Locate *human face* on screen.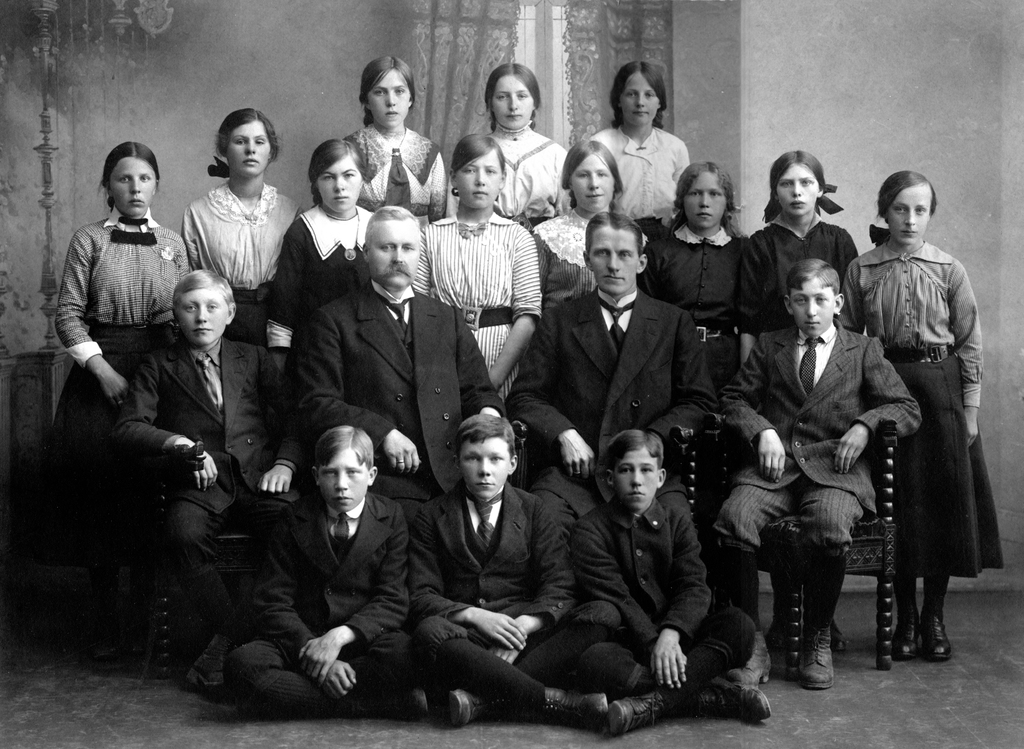
On screen at x1=794 y1=280 x2=834 y2=339.
